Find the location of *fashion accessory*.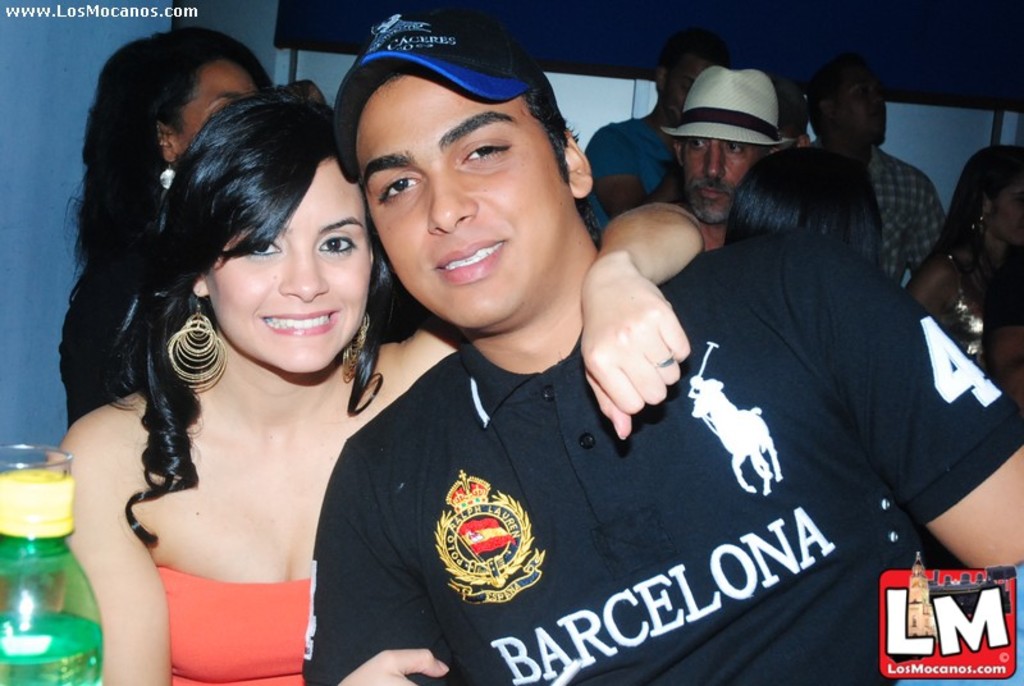
Location: box=[972, 215, 984, 235].
